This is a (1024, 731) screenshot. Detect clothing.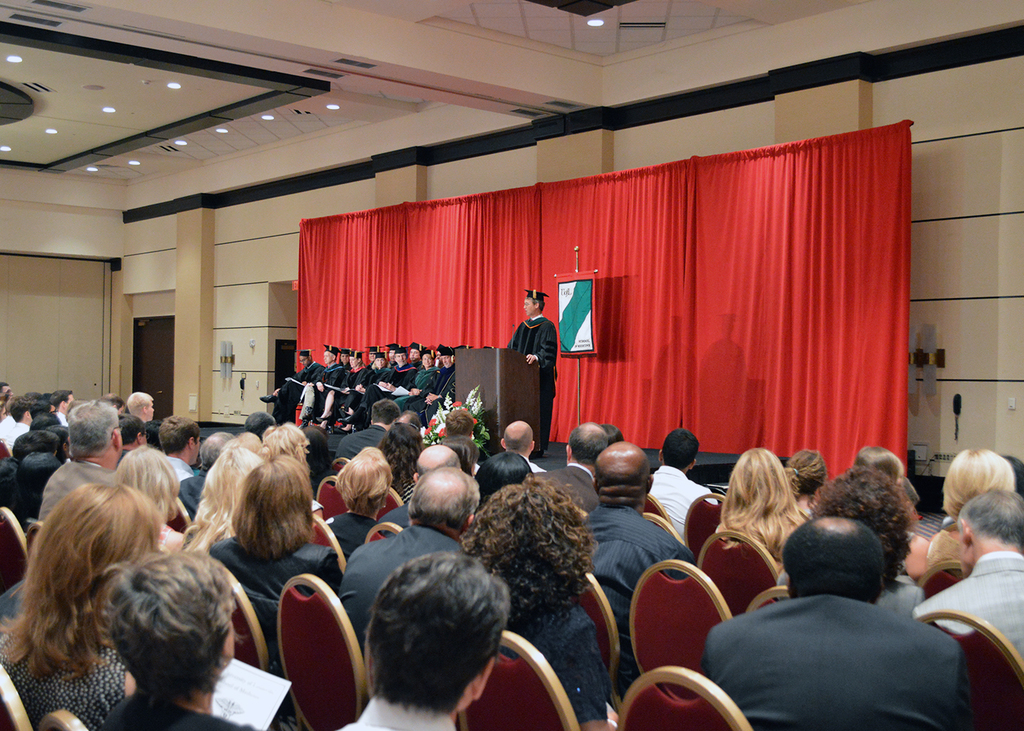
774,568,927,619.
